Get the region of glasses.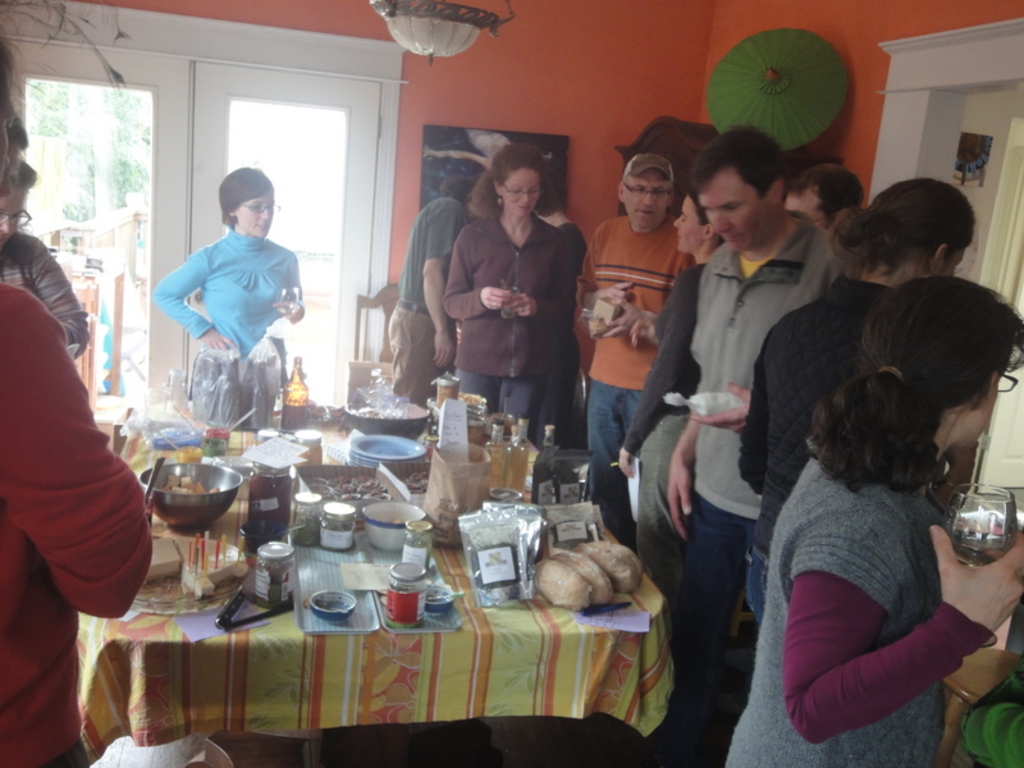
[x1=498, y1=178, x2=544, y2=201].
